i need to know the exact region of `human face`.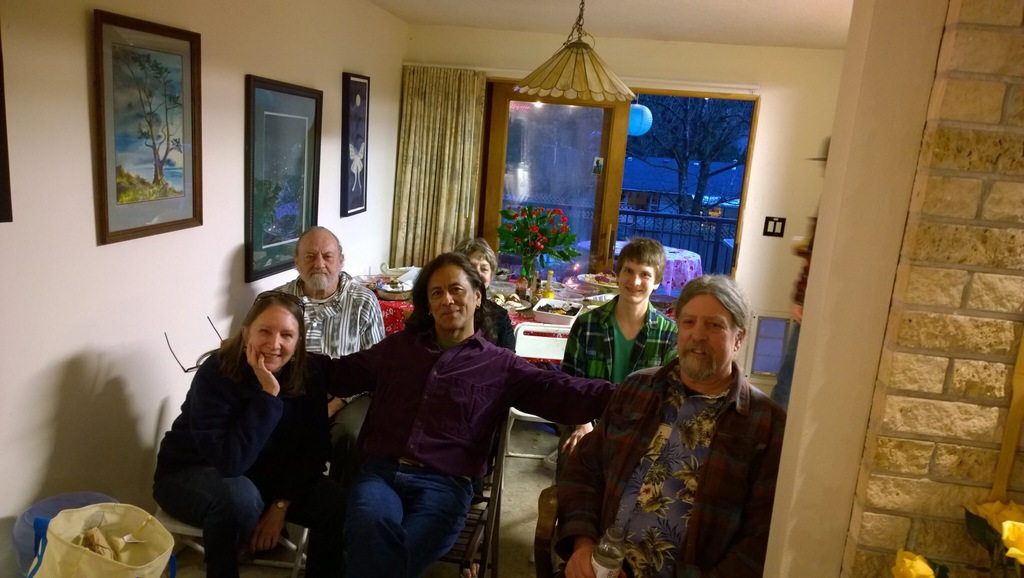
Region: bbox=(304, 225, 346, 290).
